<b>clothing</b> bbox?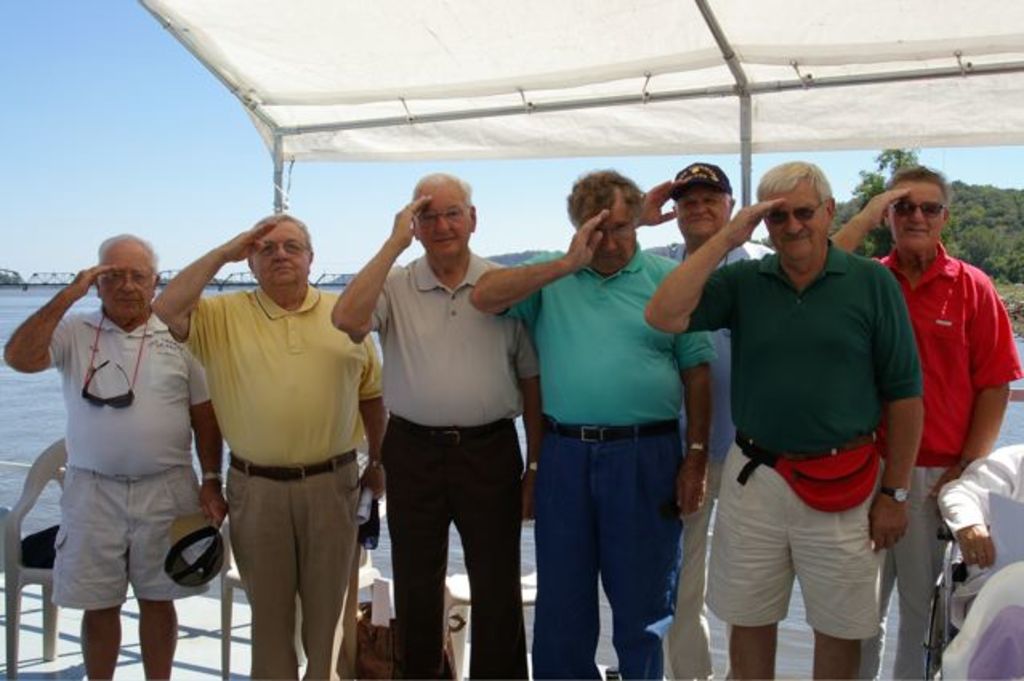
pyautogui.locateOnScreen(38, 284, 210, 651)
